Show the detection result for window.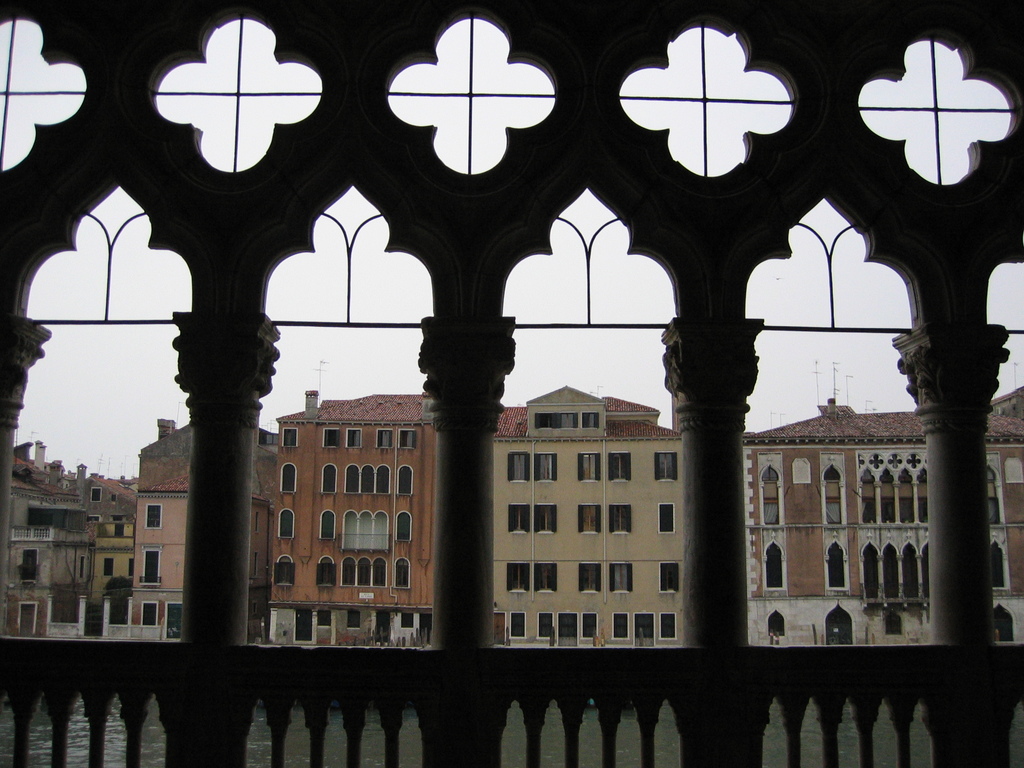
Rect(316, 556, 333, 586).
